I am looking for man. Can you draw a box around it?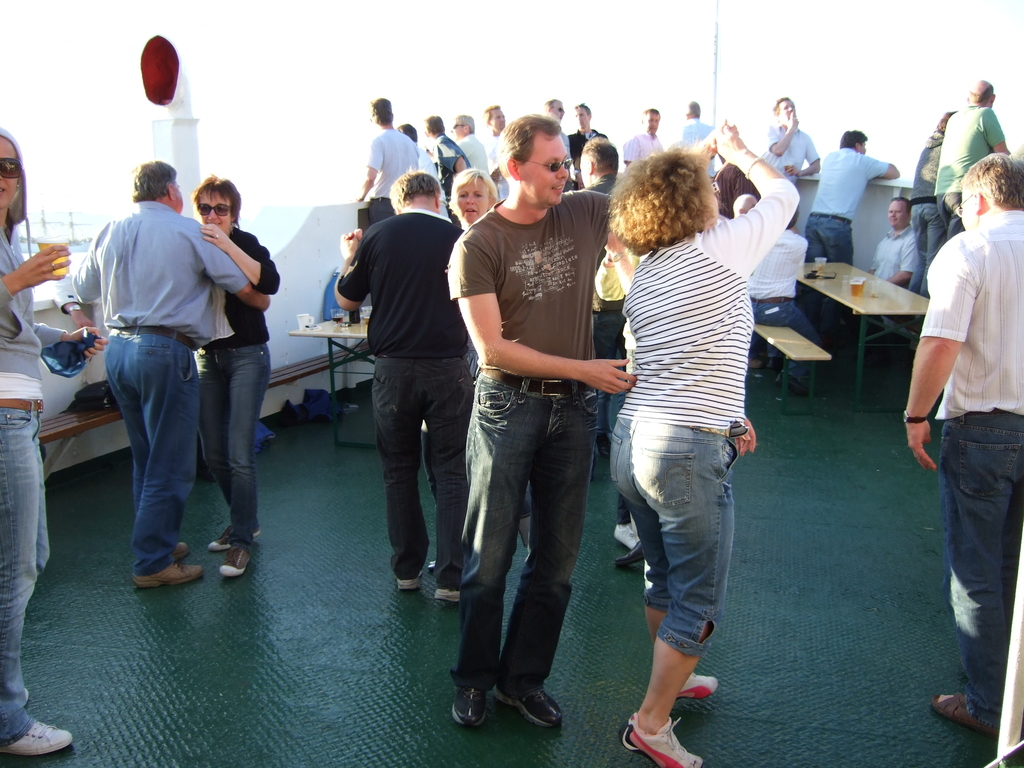
Sure, the bounding box is left=452, top=114, right=489, bottom=175.
